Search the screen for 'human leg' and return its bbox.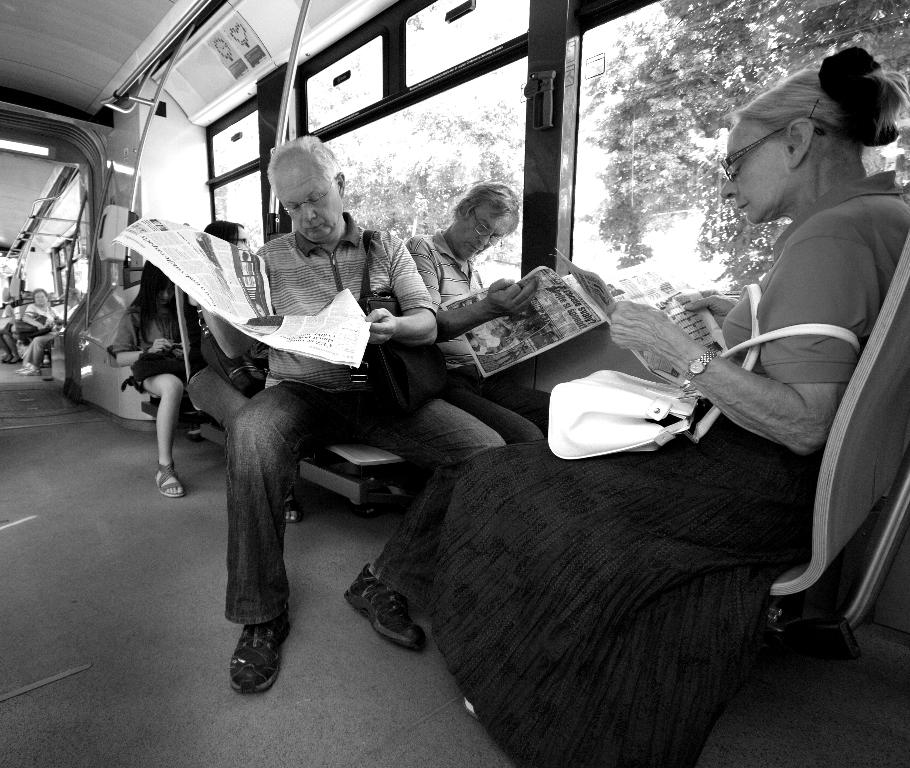
Found: <region>137, 373, 187, 494</region>.
